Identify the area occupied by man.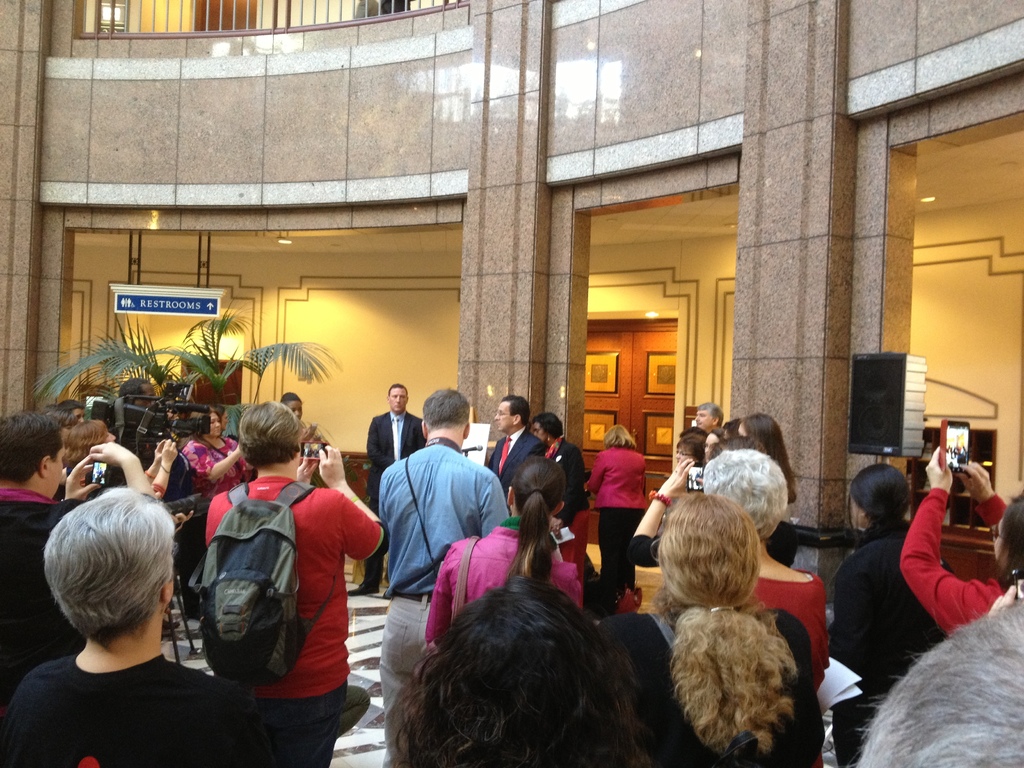
Area: x1=0 y1=410 x2=163 y2=714.
